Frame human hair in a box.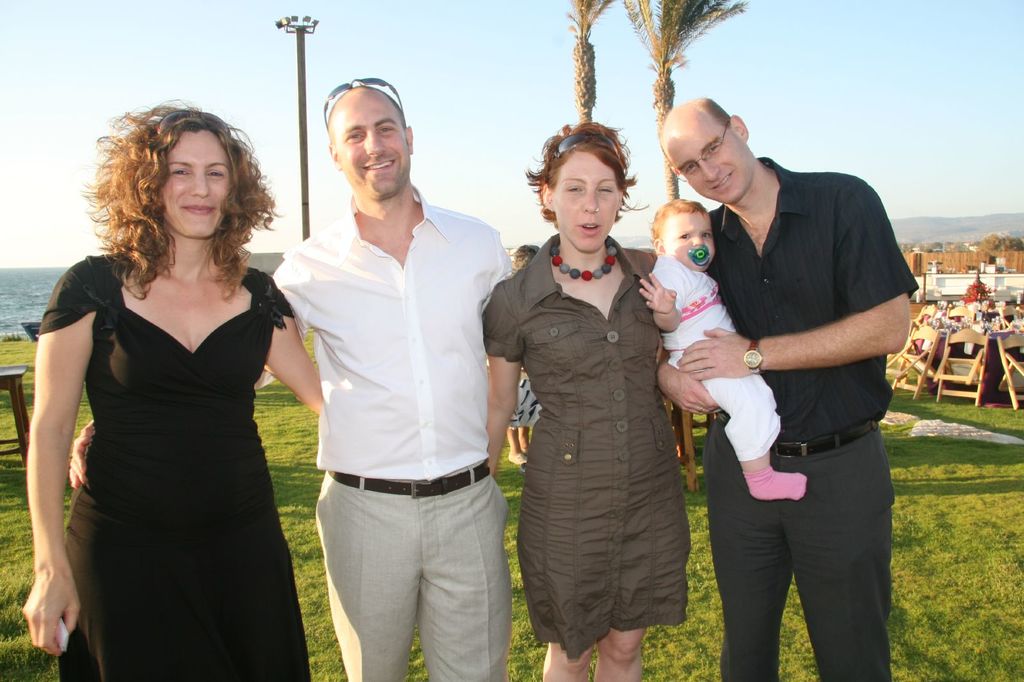
653 203 708 244.
